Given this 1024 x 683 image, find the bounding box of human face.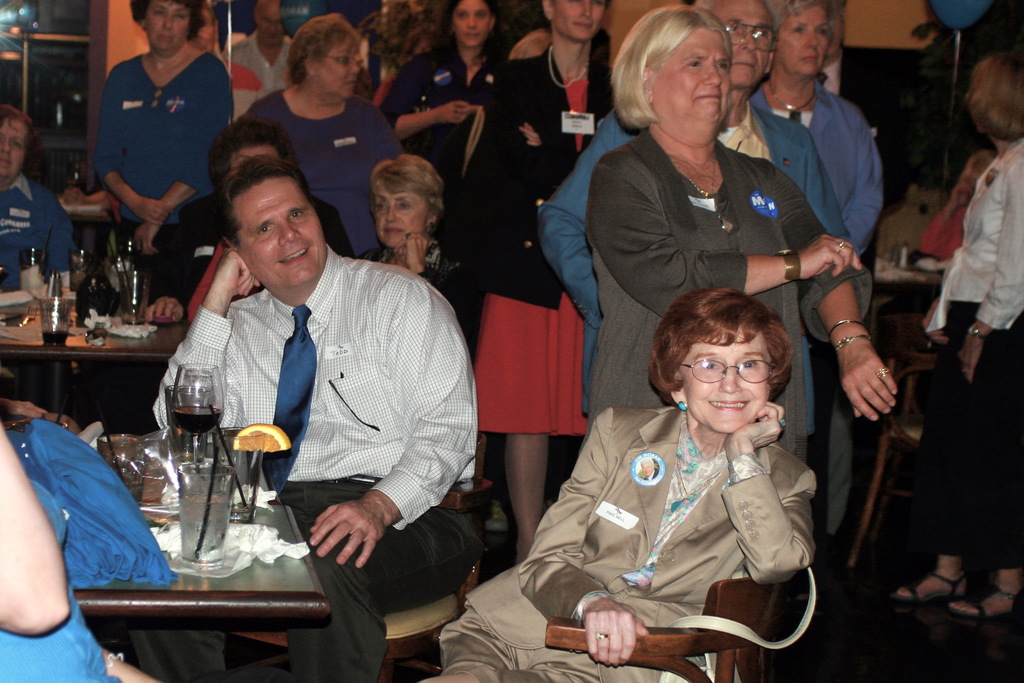
241,175,321,278.
